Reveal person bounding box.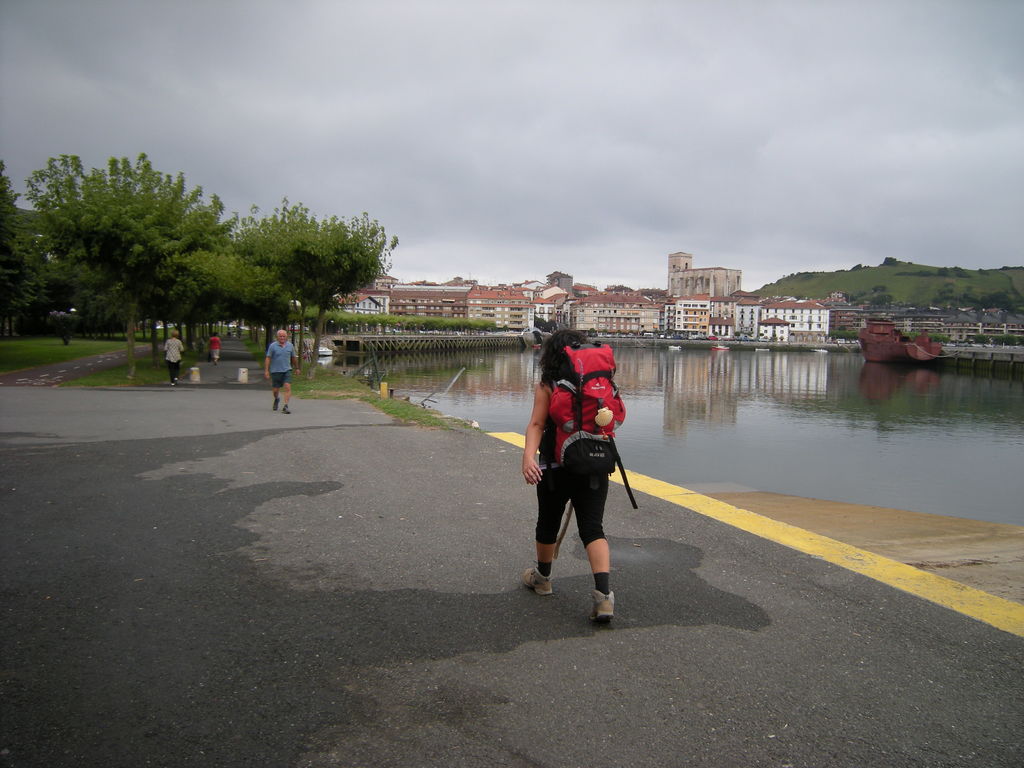
Revealed: Rect(525, 318, 635, 622).
